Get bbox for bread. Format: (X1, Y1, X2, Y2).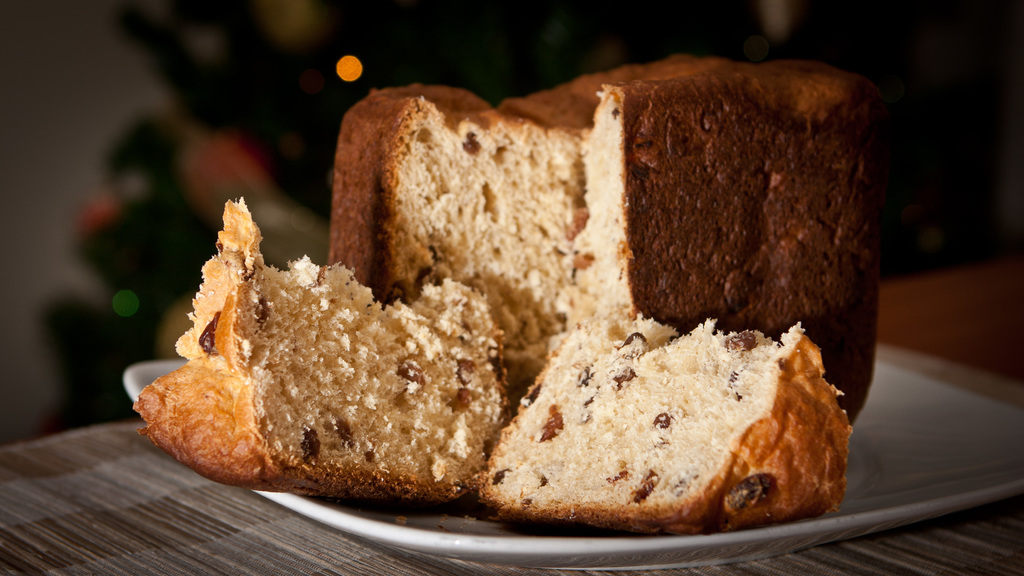
(317, 51, 892, 428).
